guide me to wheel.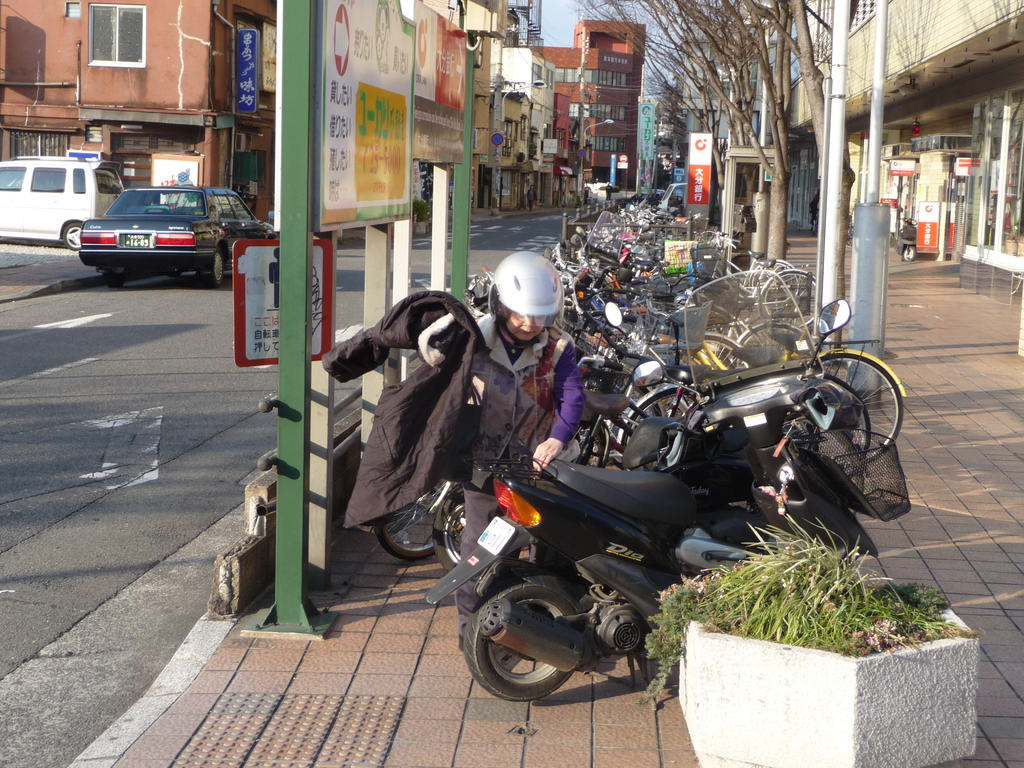
Guidance: box(61, 221, 84, 252).
